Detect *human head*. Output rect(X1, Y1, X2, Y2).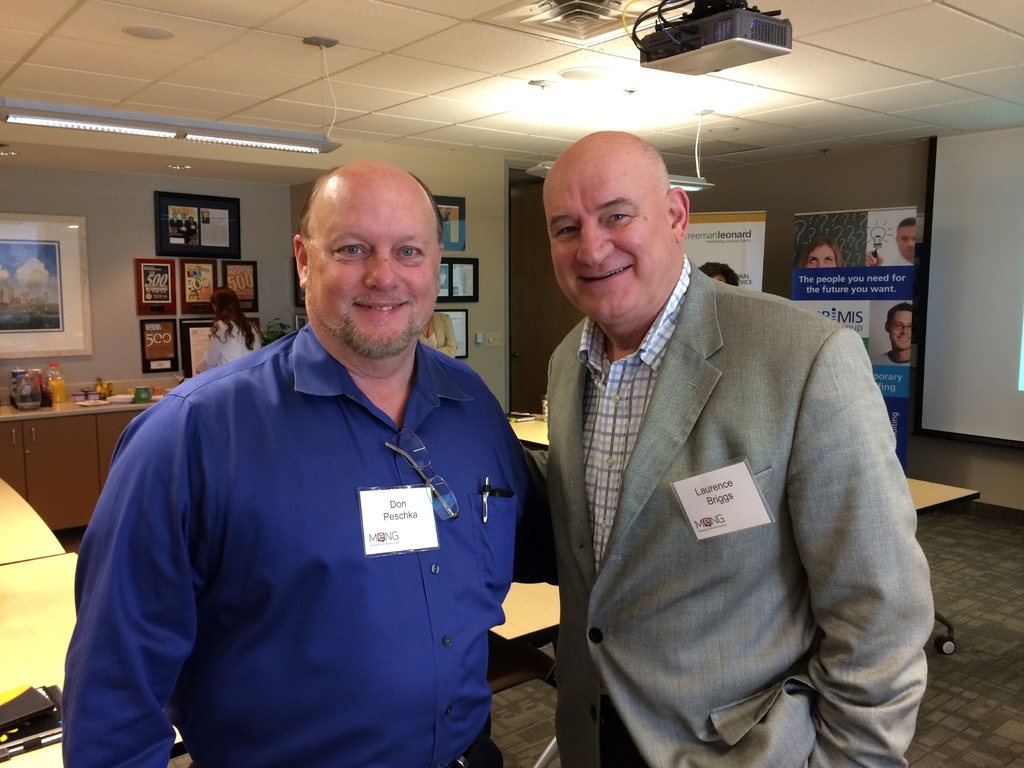
rect(883, 303, 916, 352).
